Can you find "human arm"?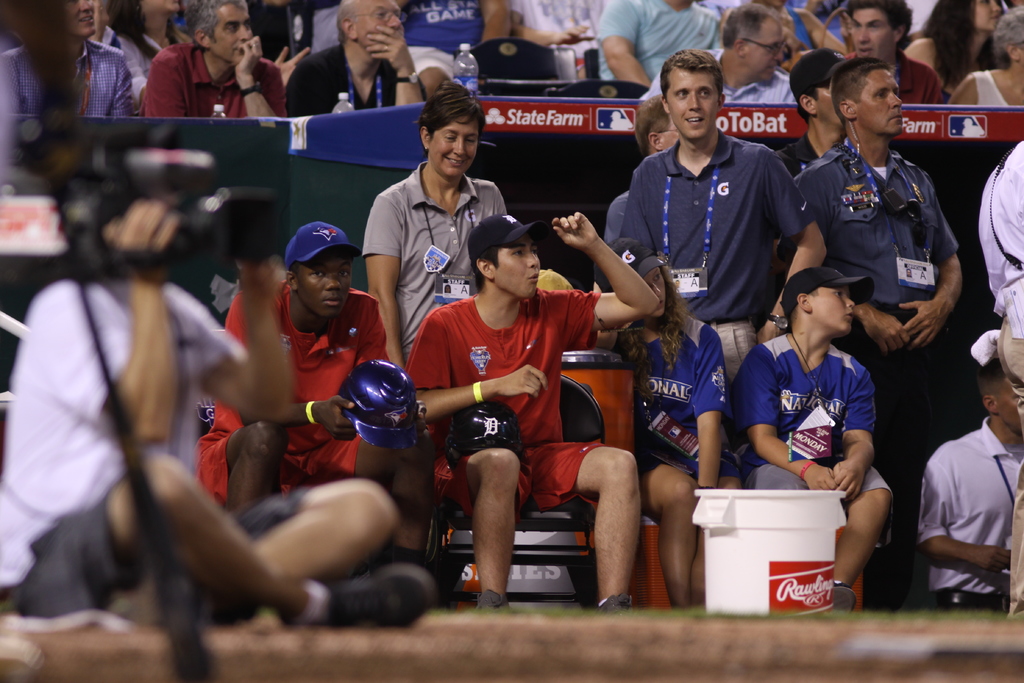
Yes, bounding box: (272, 47, 317, 89).
